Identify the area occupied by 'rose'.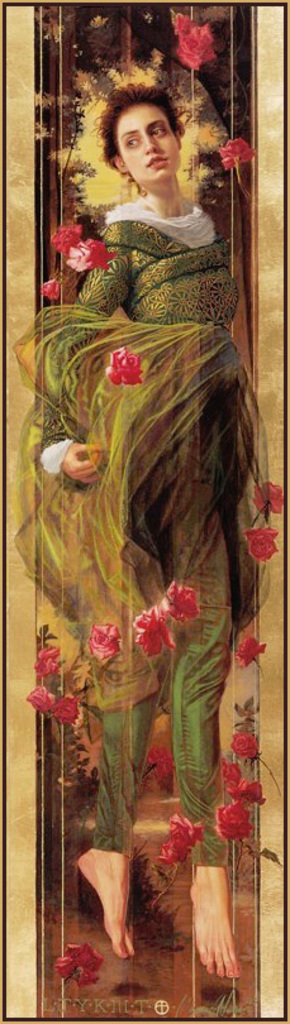
Area: BBox(108, 344, 147, 387).
